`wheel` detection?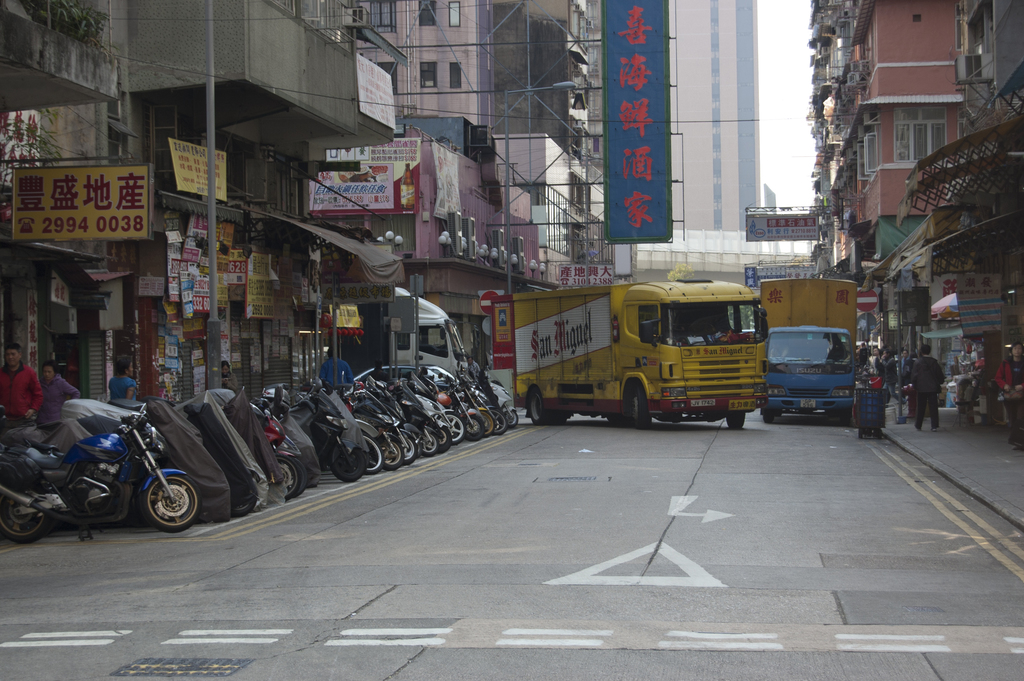
(x1=354, y1=434, x2=384, y2=474)
